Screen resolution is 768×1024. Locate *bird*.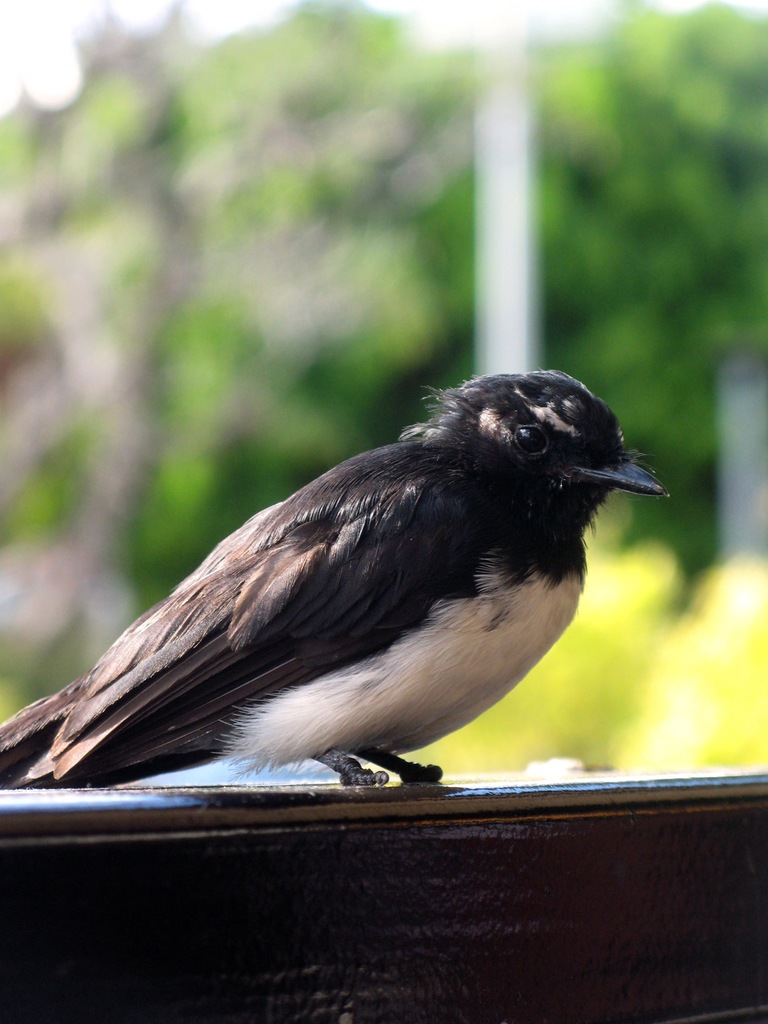
{"x1": 0, "y1": 342, "x2": 657, "y2": 781}.
